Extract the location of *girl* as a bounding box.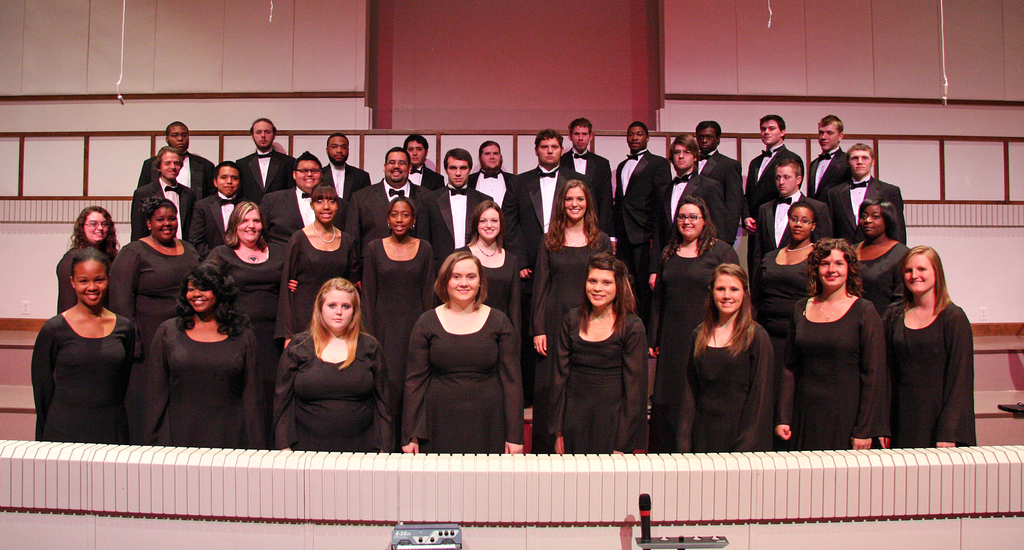
(left=524, top=181, right=617, bottom=362).
